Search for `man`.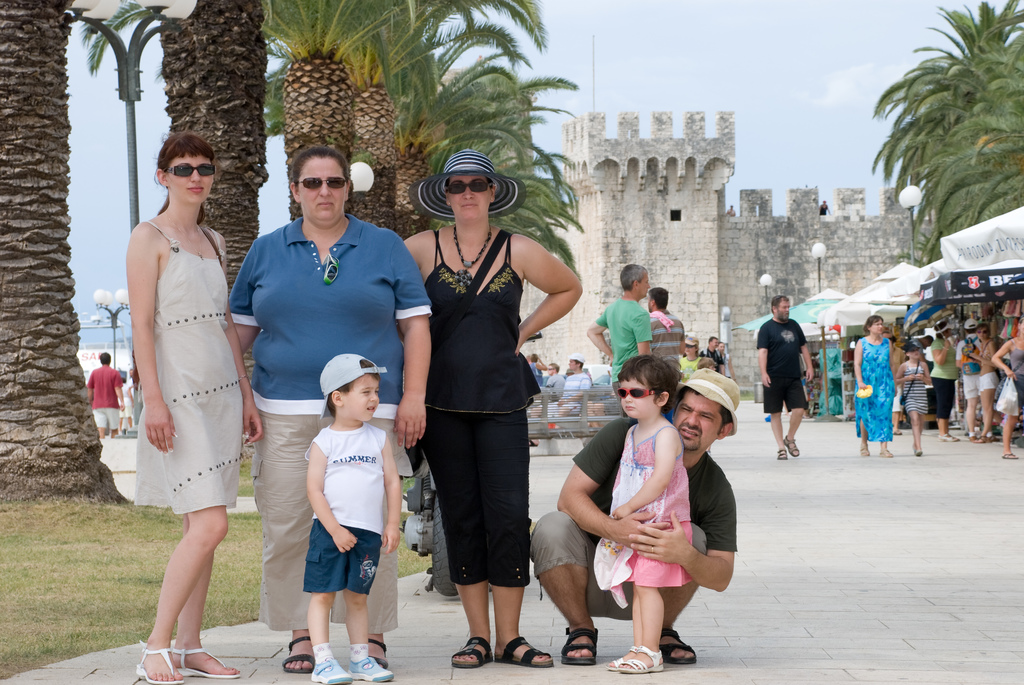
Found at locate(585, 258, 648, 400).
